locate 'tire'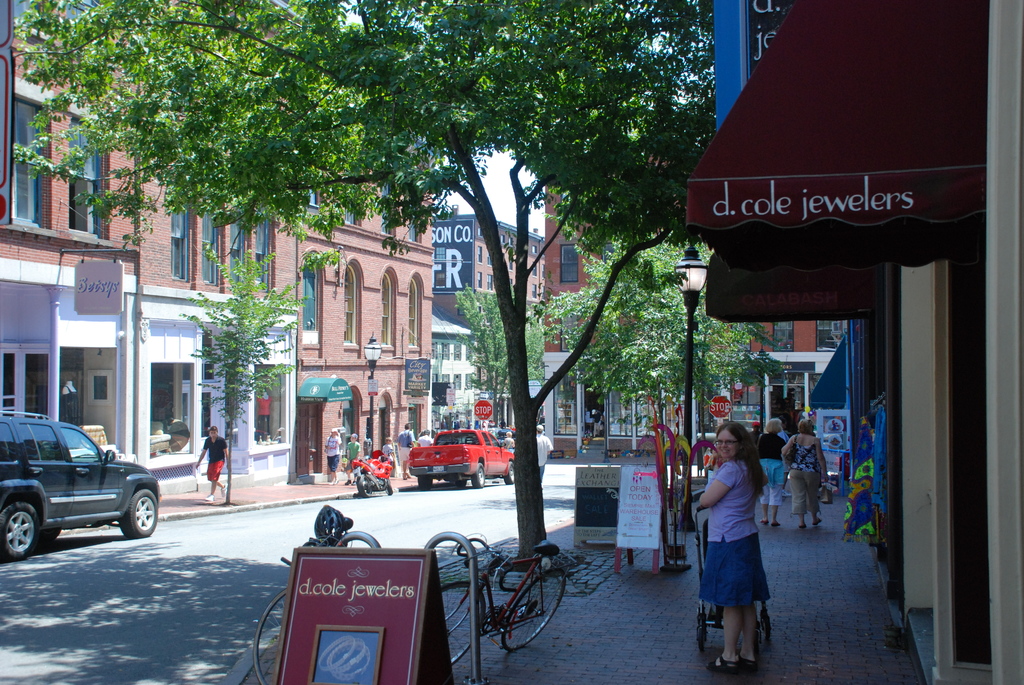
bbox(123, 489, 154, 539)
